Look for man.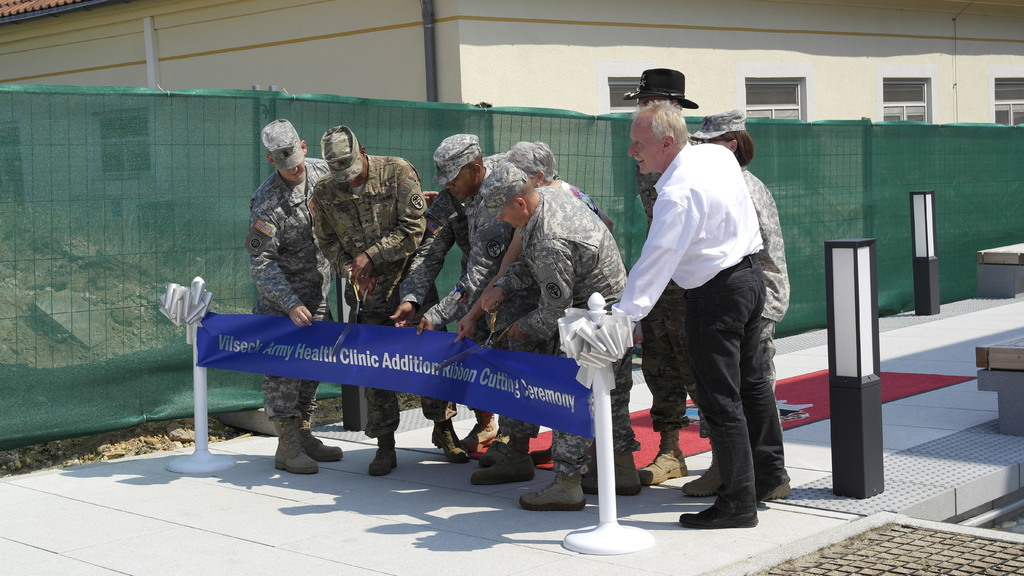
Found: x1=625 y1=98 x2=805 y2=532.
